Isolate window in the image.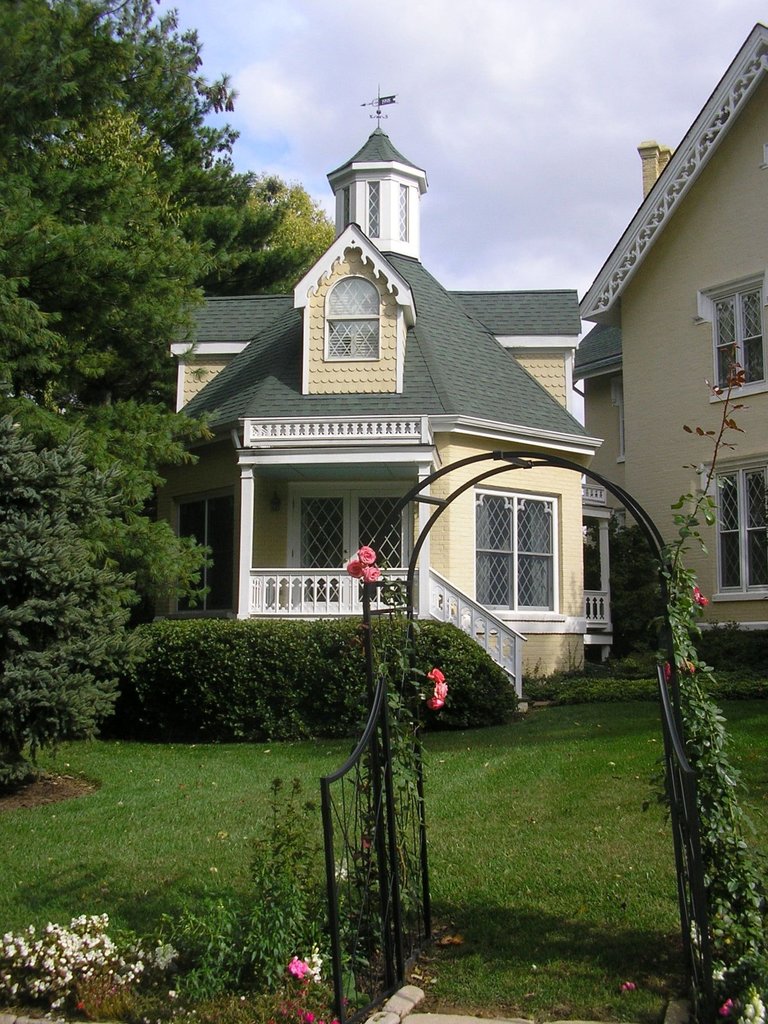
Isolated region: Rect(583, 508, 604, 602).
